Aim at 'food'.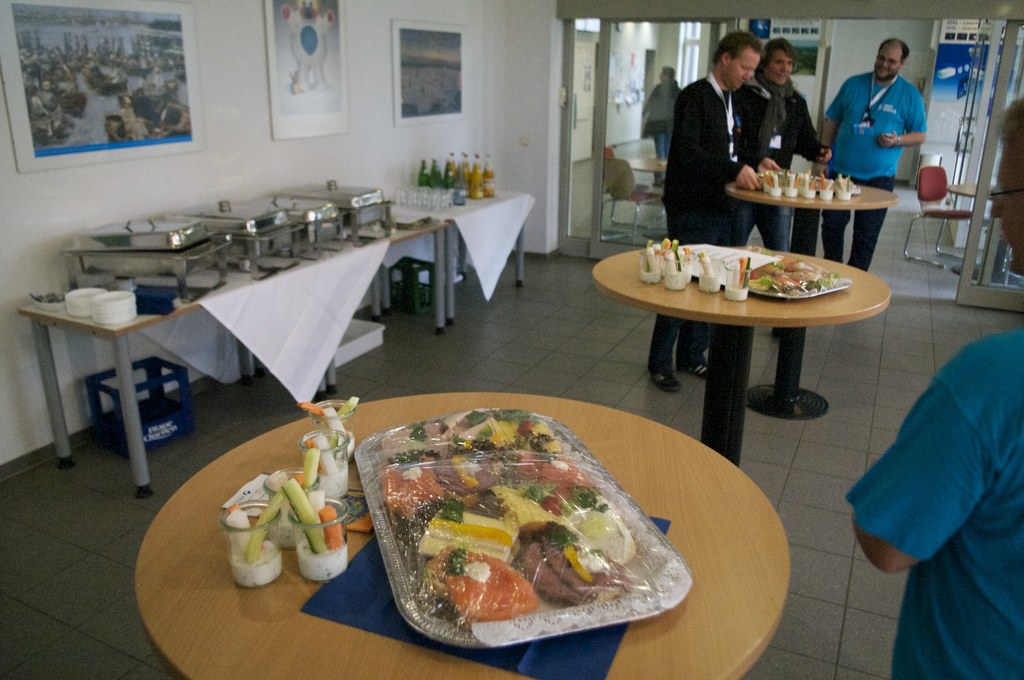
Aimed at 662/237/673/262.
